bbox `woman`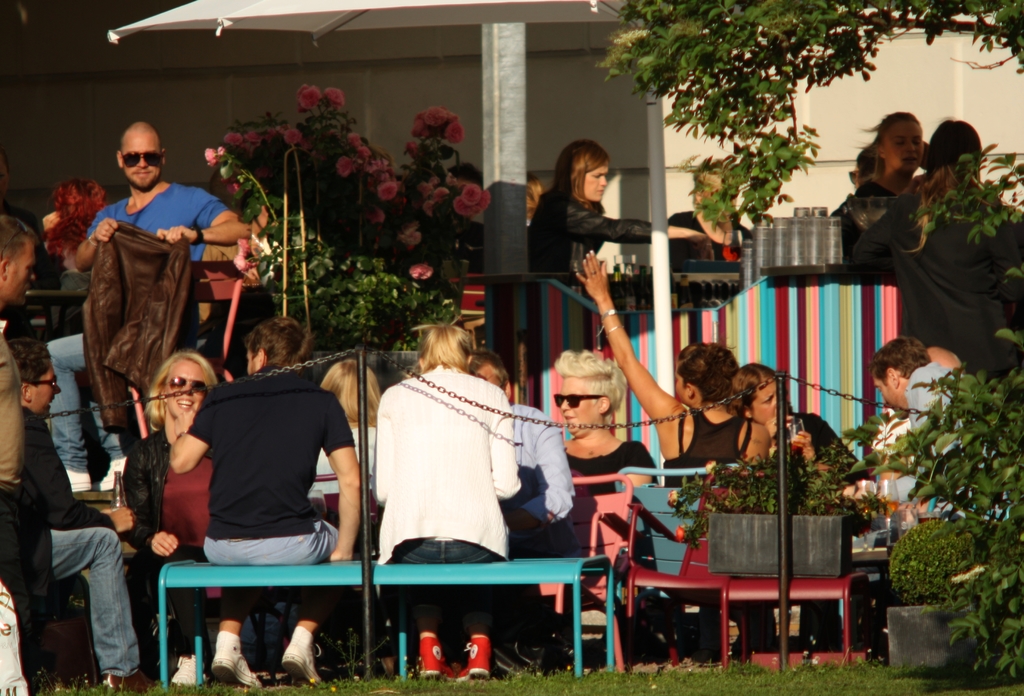
bbox(671, 148, 755, 274)
